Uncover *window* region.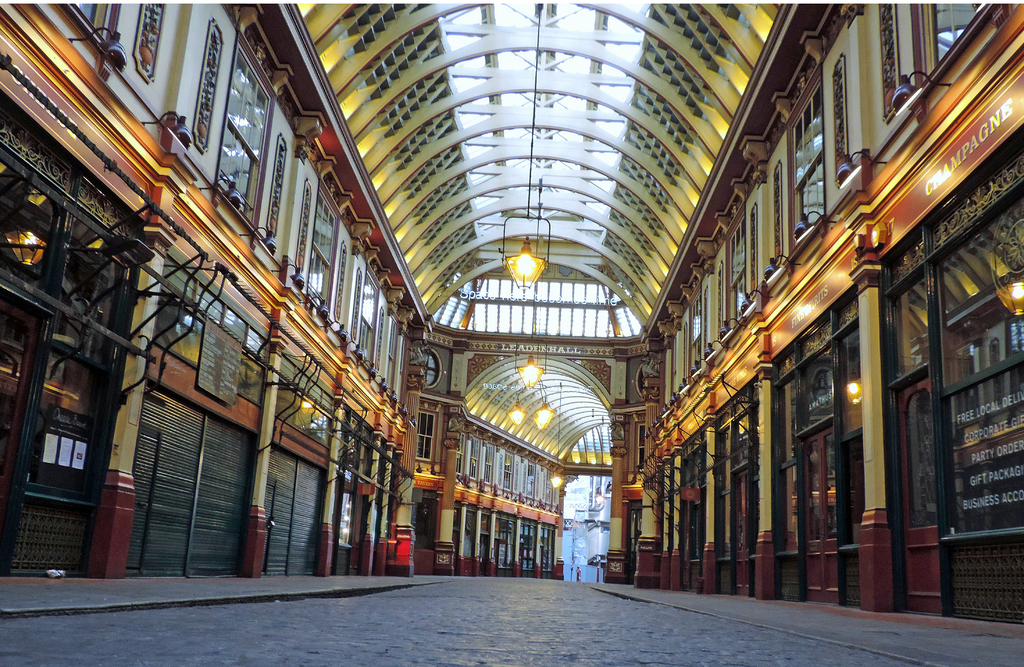
Uncovered: x1=309 y1=197 x2=340 y2=310.
